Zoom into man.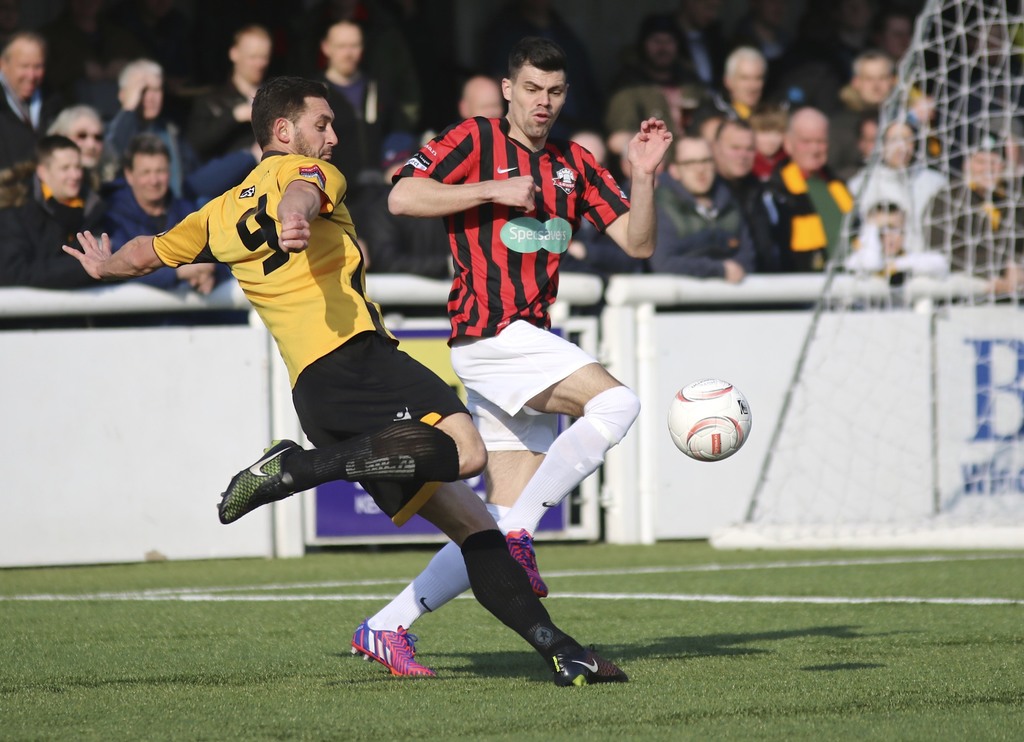
Zoom target: 0,32,63,166.
